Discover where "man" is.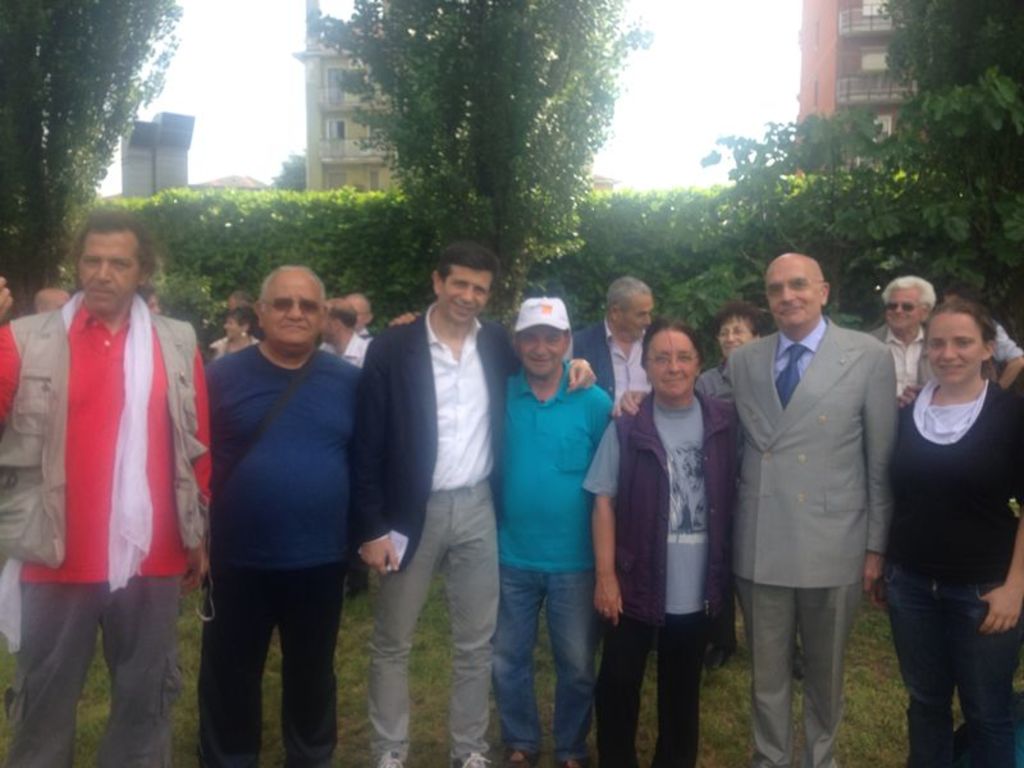
Discovered at (left=865, top=271, right=937, bottom=406).
